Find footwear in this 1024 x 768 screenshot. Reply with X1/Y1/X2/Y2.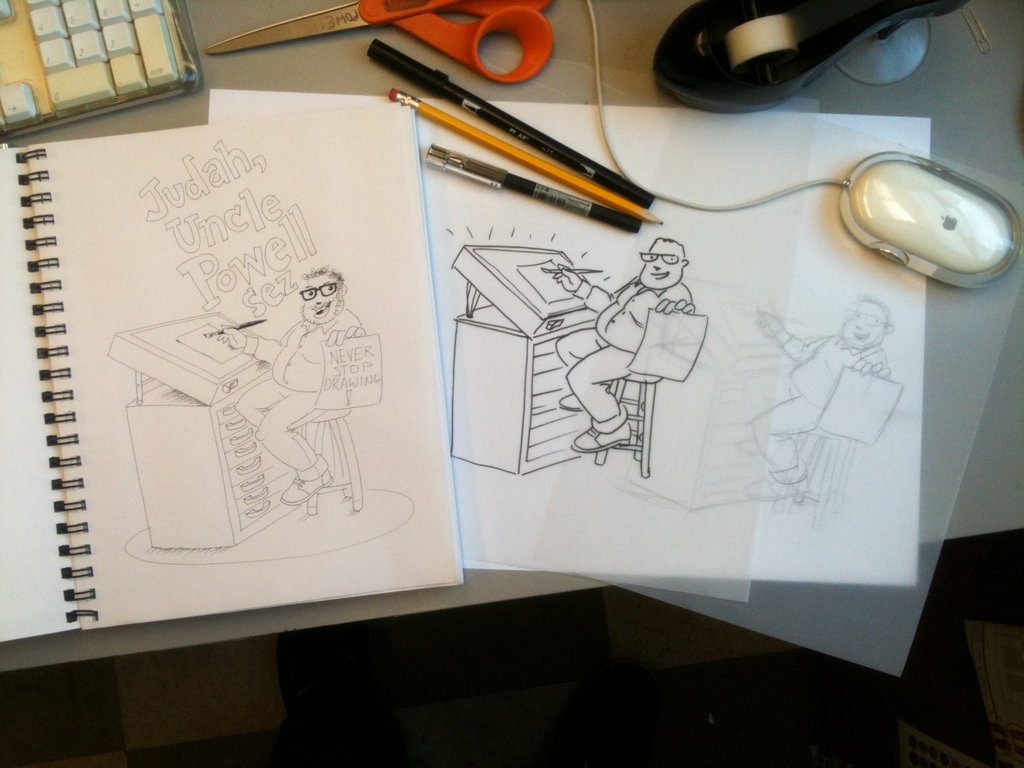
568/422/628/455.
